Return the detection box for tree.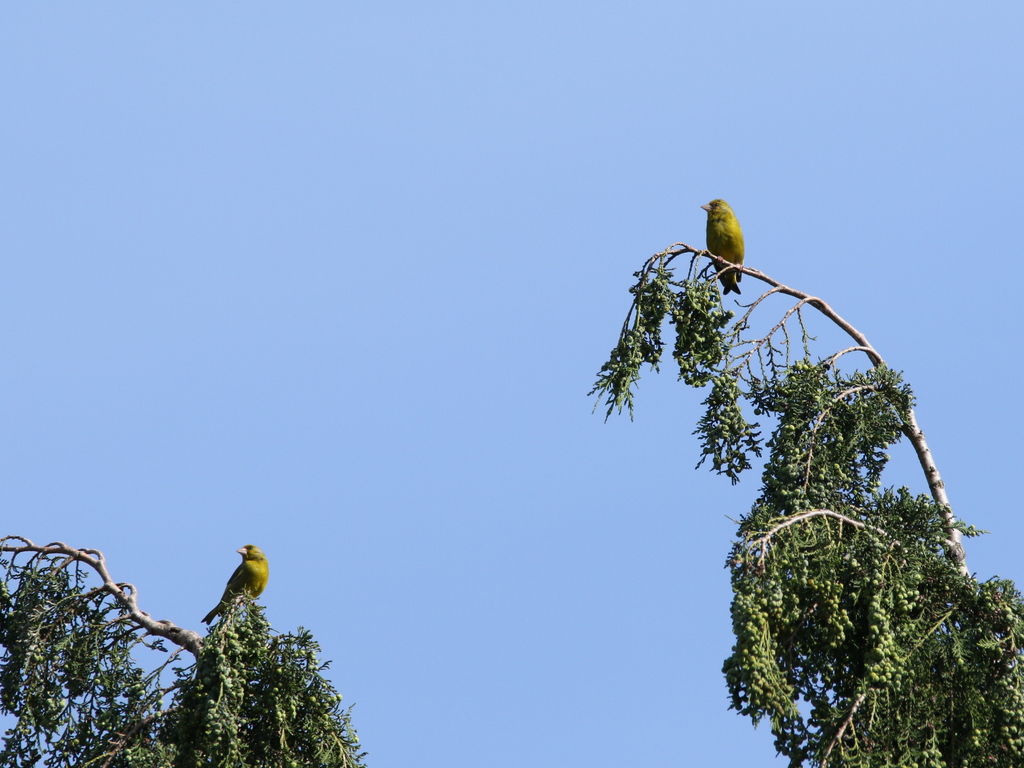
601:191:987:751.
